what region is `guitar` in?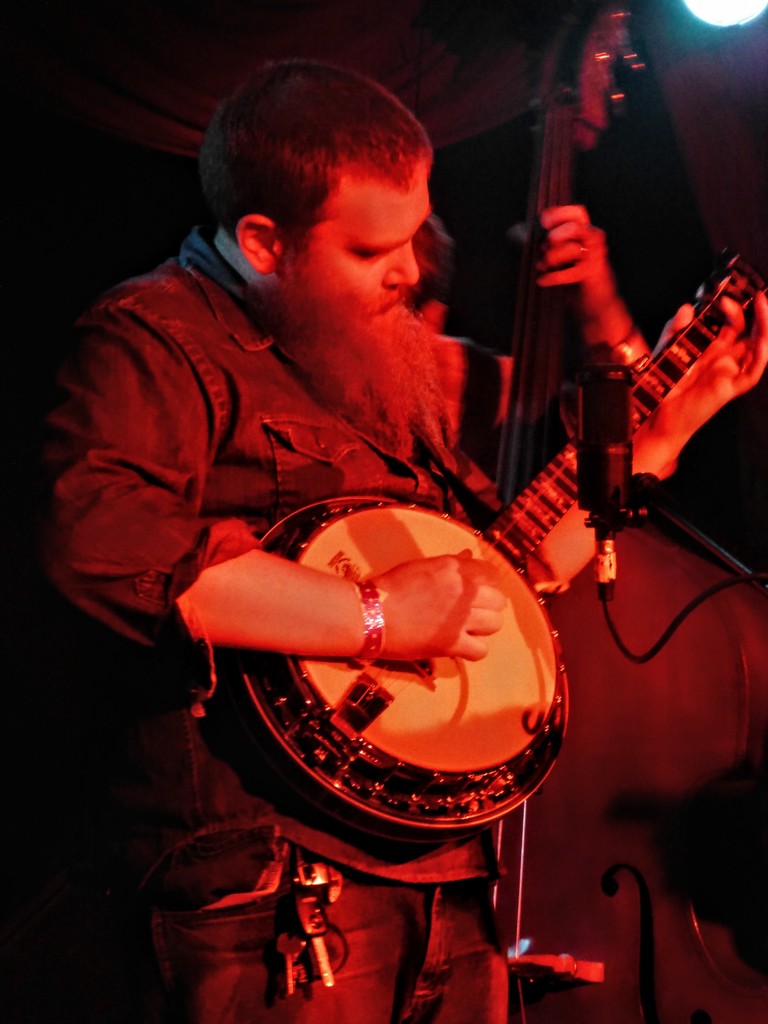
<bbox>202, 241, 767, 870</bbox>.
